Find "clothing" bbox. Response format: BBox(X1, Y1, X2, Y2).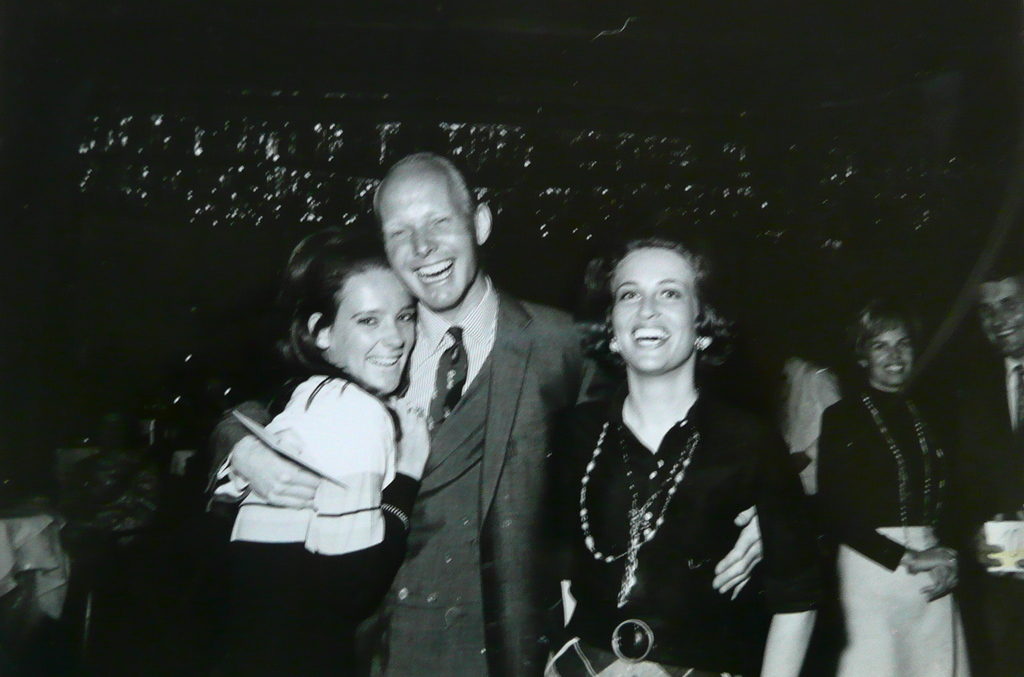
BBox(953, 336, 1023, 676).
